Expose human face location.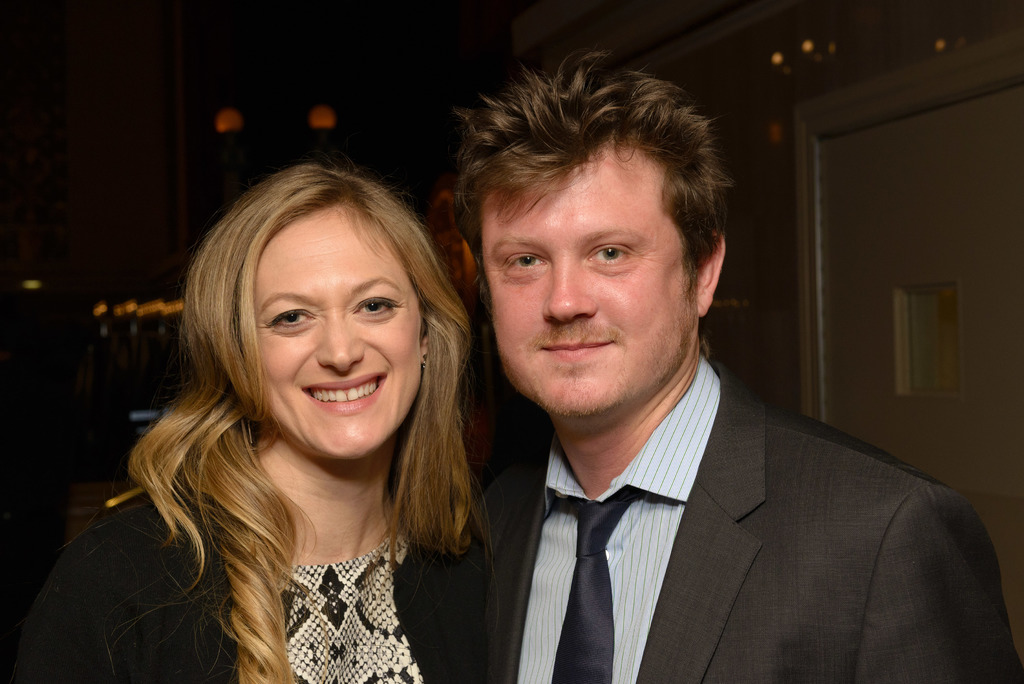
Exposed at select_region(481, 142, 696, 415).
